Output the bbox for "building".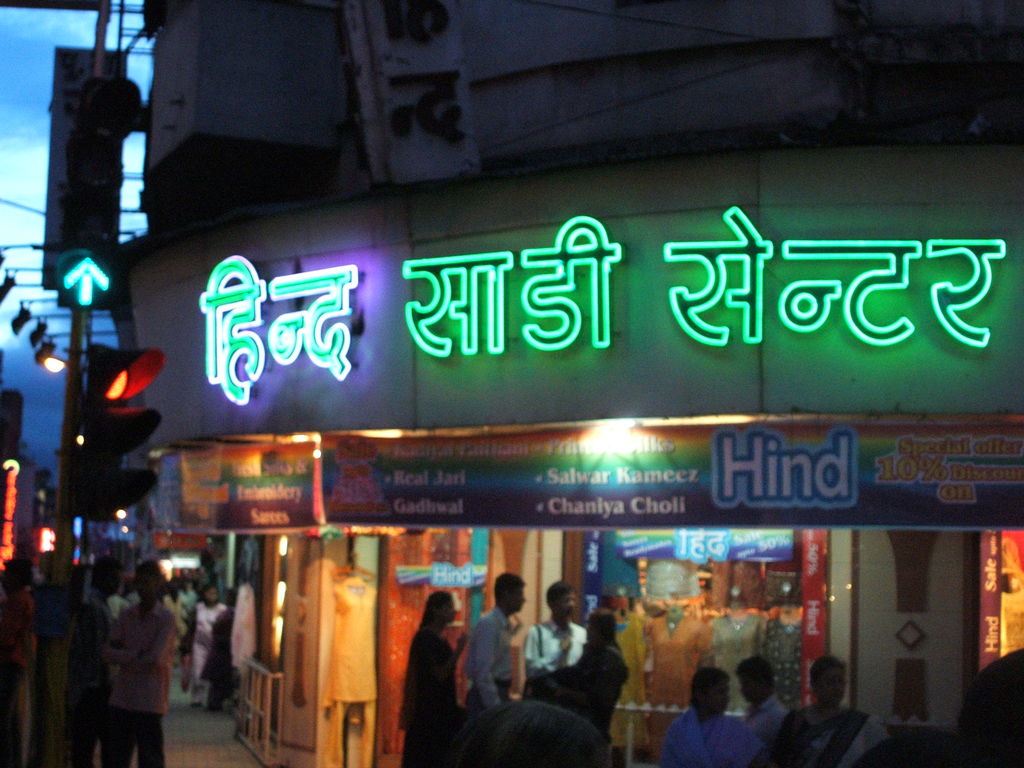
pyautogui.locateOnScreen(101, 0, 1021, 767).
